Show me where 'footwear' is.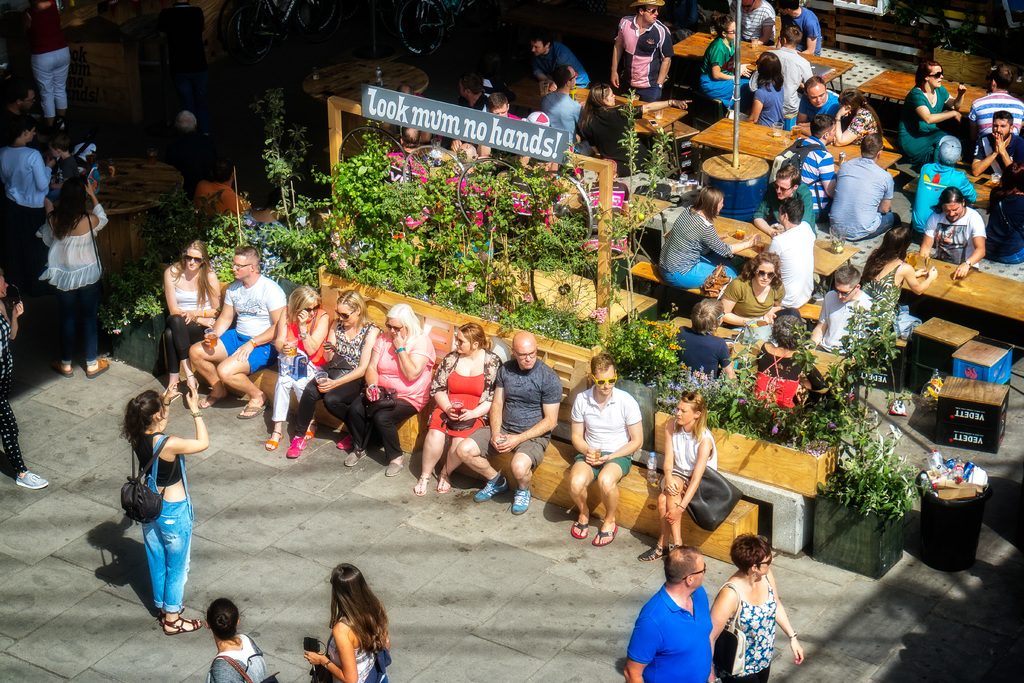
'footwear' is at <bbox>471, 477, 508, 504</bbox>.
